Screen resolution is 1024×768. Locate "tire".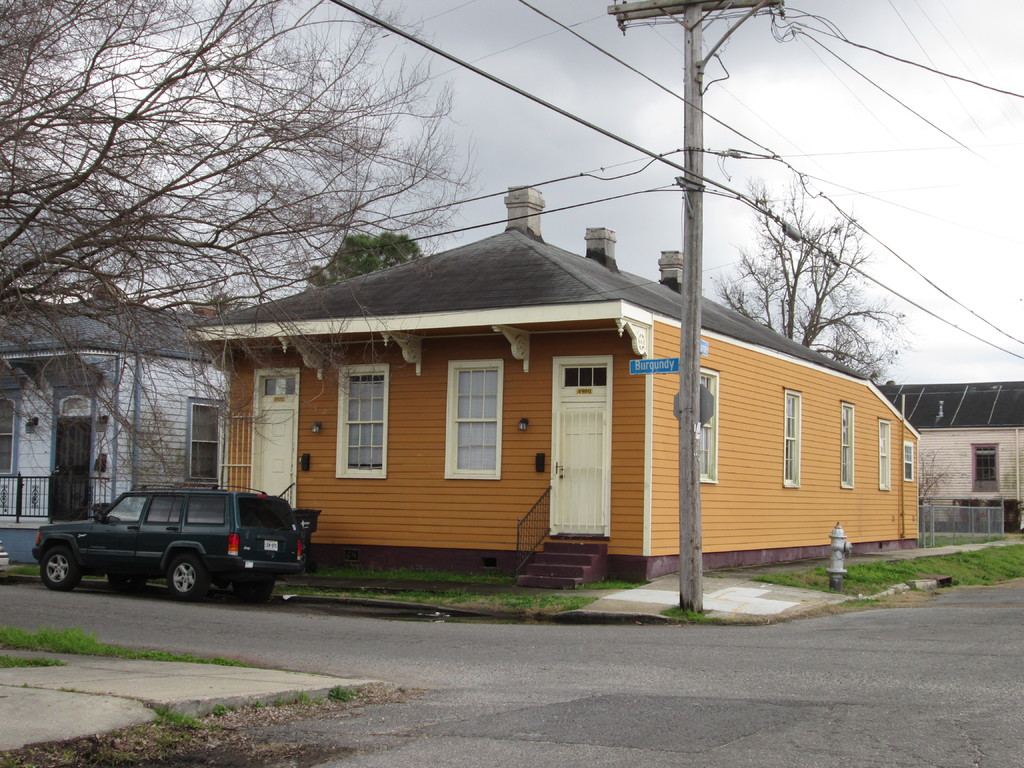
x1=41 y1=548 x2=82 y2=590.
